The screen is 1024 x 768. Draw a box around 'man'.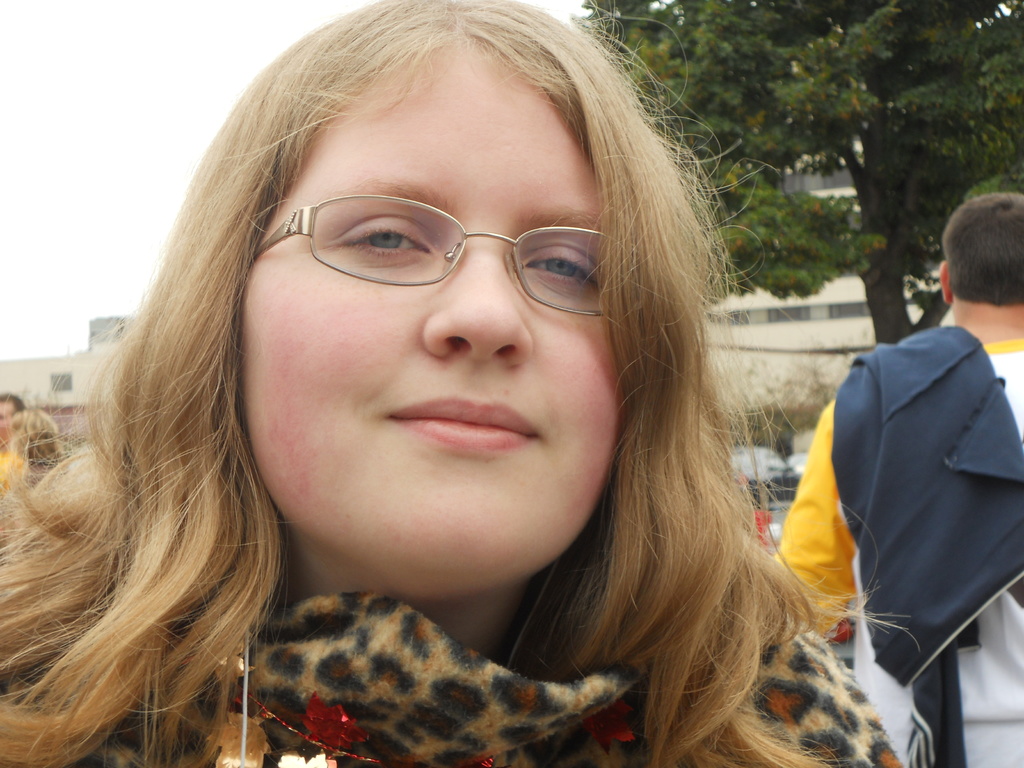
x1=794, y1=194, x2=1023, y2=722.
